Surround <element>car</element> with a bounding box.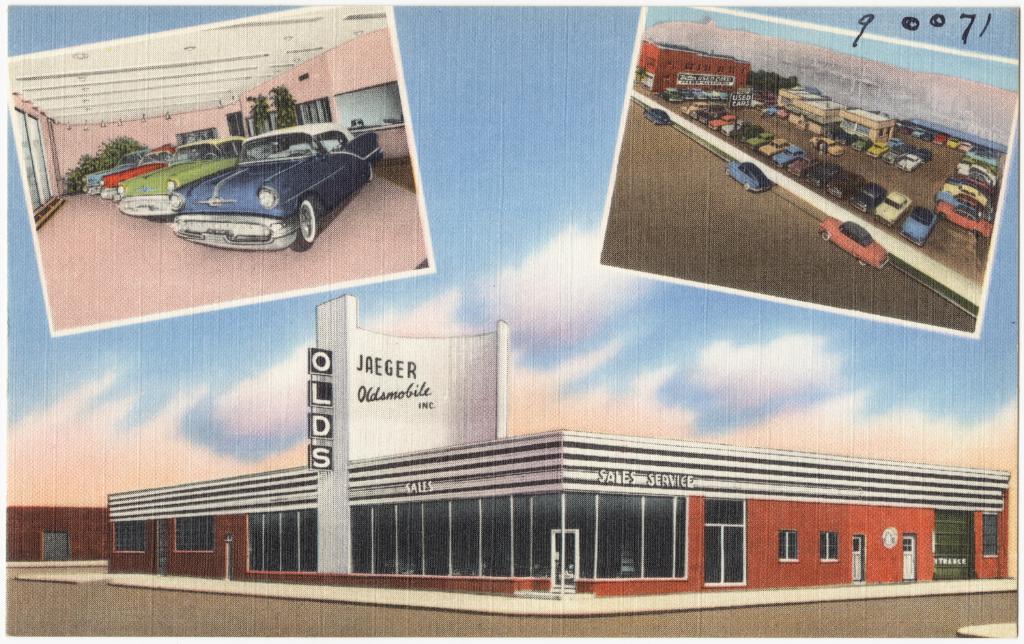
<bbox>100, 142, 165, 208</bbox>.
